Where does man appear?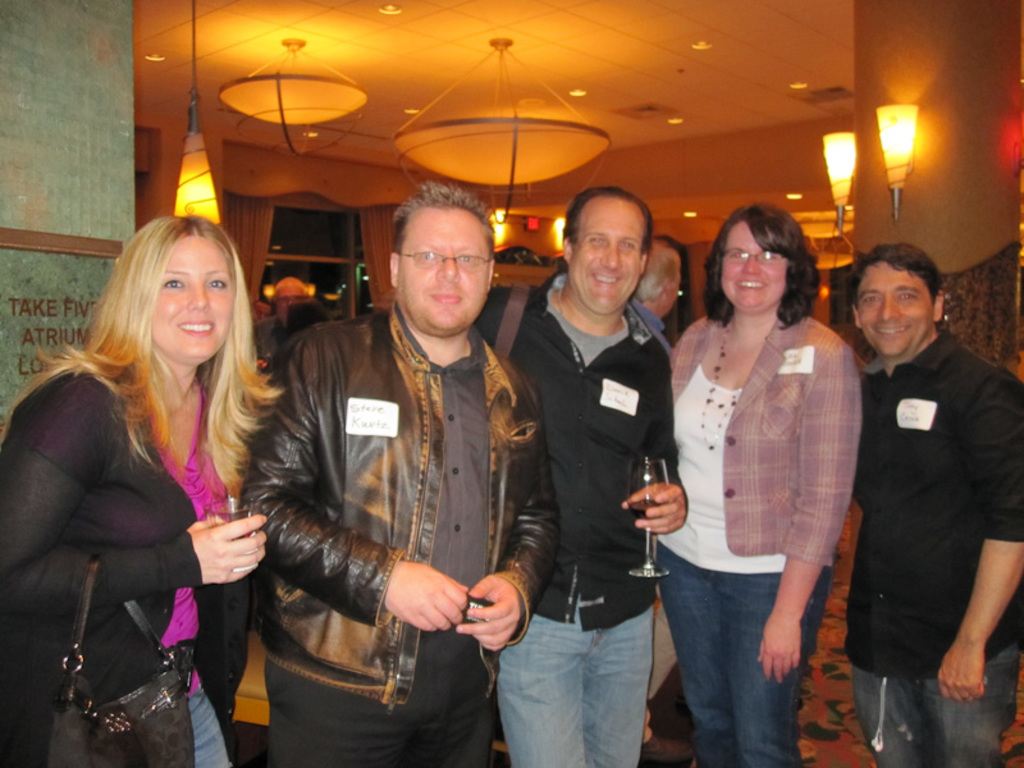
Appears at 636/236/681/323.
